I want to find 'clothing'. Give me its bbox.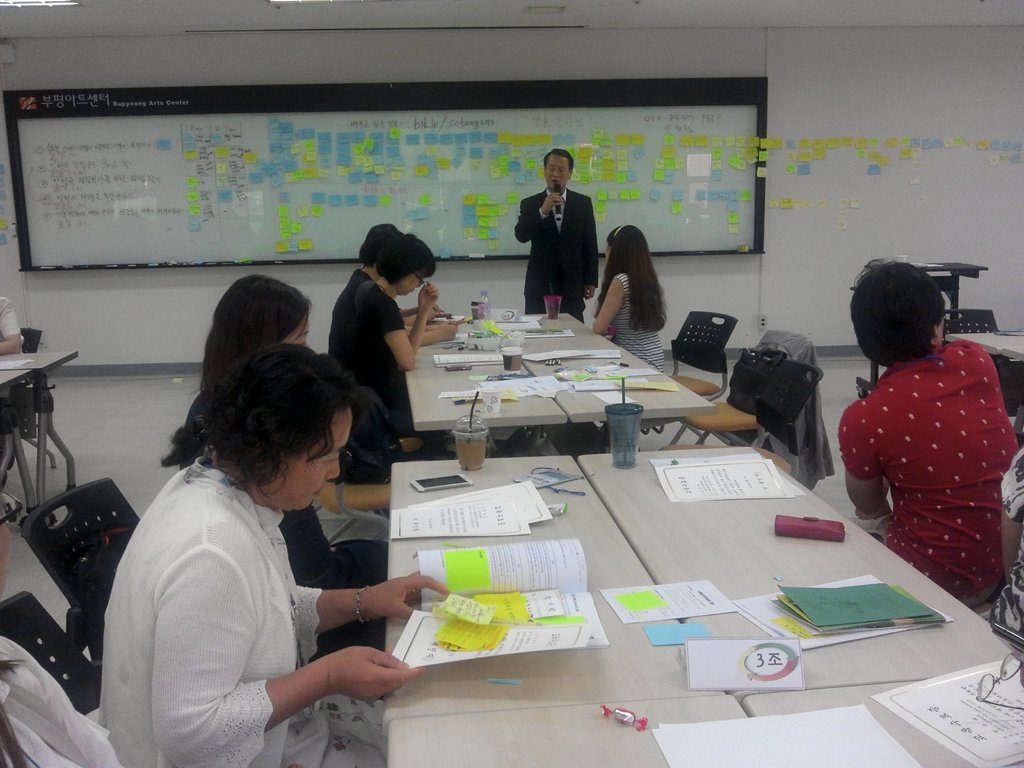
pyautogui.locateOnScreen(330, 265, 378, 333).
